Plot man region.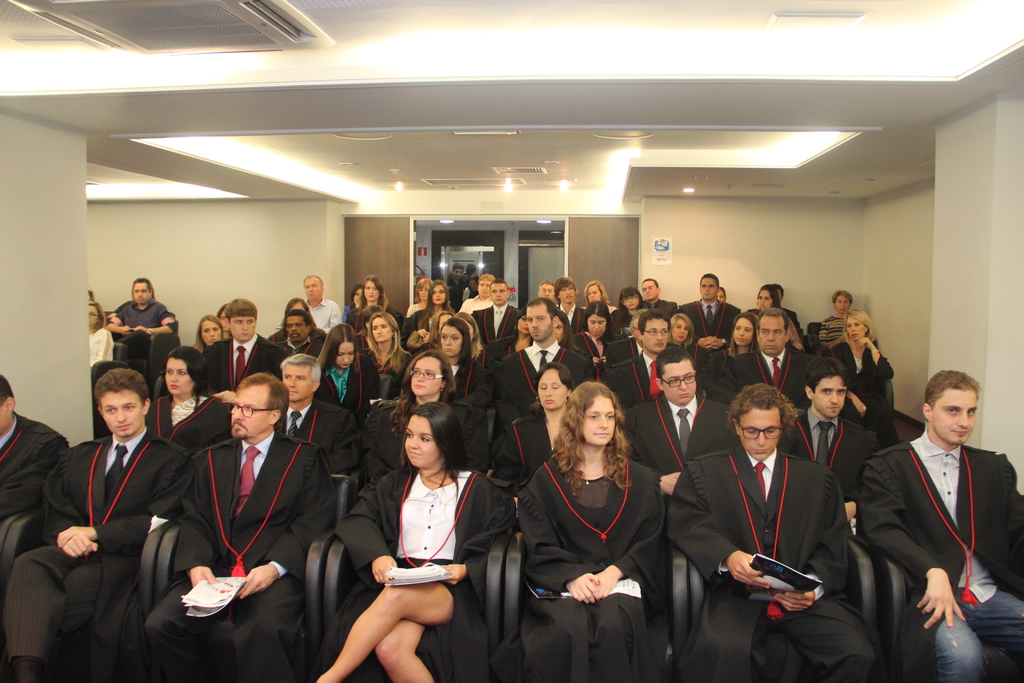
Plotted at 472, 281, 523, 361.
